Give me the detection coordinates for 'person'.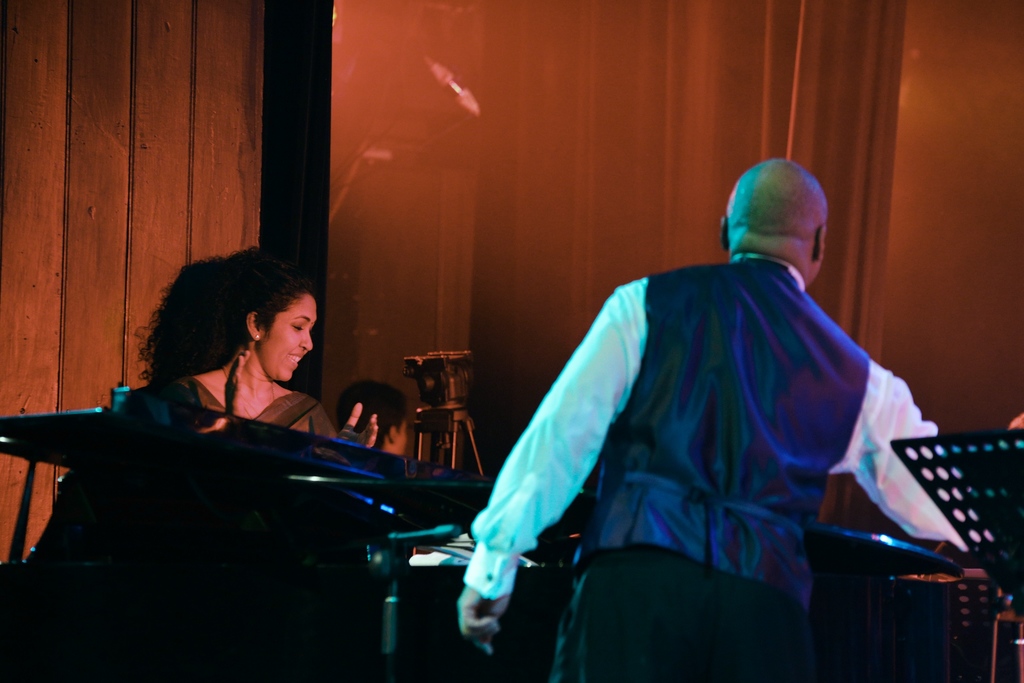
bbox(113, 248, 376, 436).
